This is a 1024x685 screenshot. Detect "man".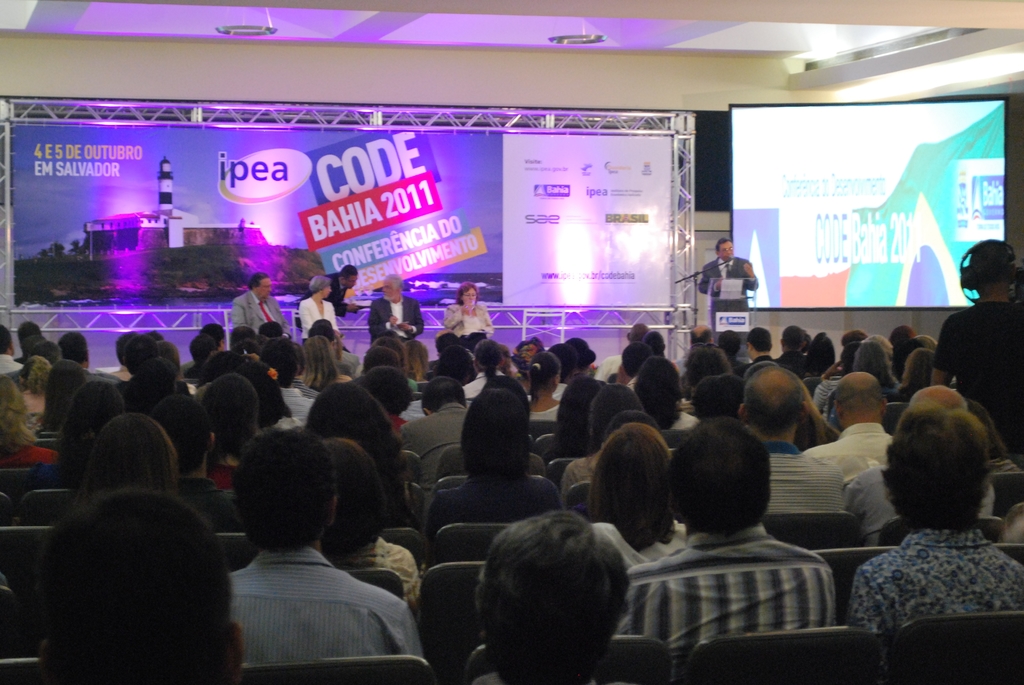
detection(227, 274, 290, 343).
